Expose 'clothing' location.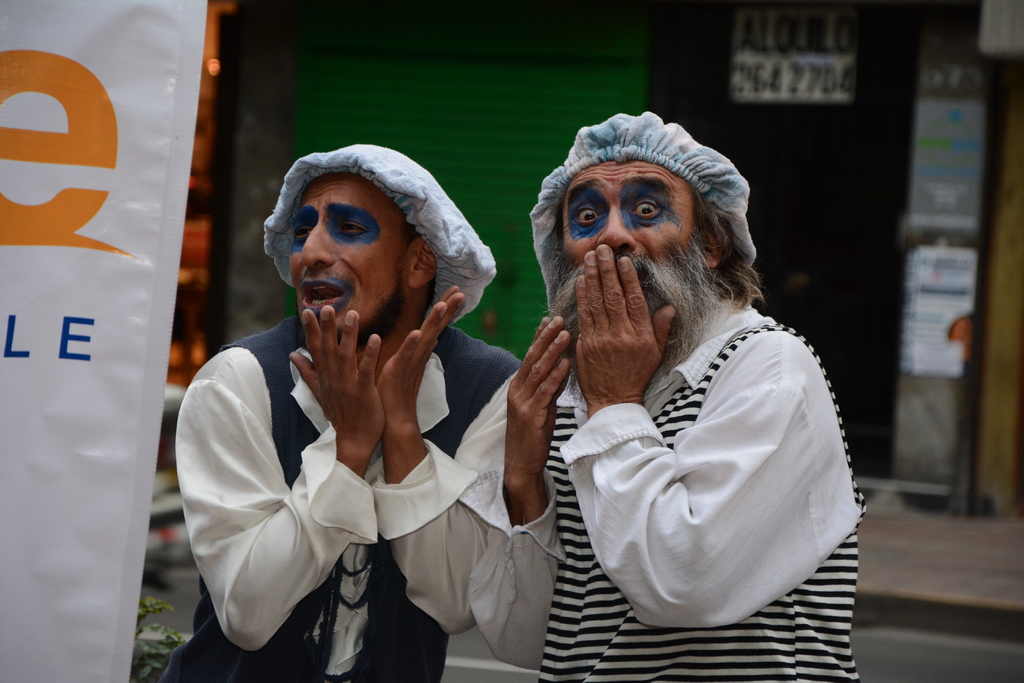
Exposed at {"left": 175, "top": 261, "right": 501, "bottom": 667}.
